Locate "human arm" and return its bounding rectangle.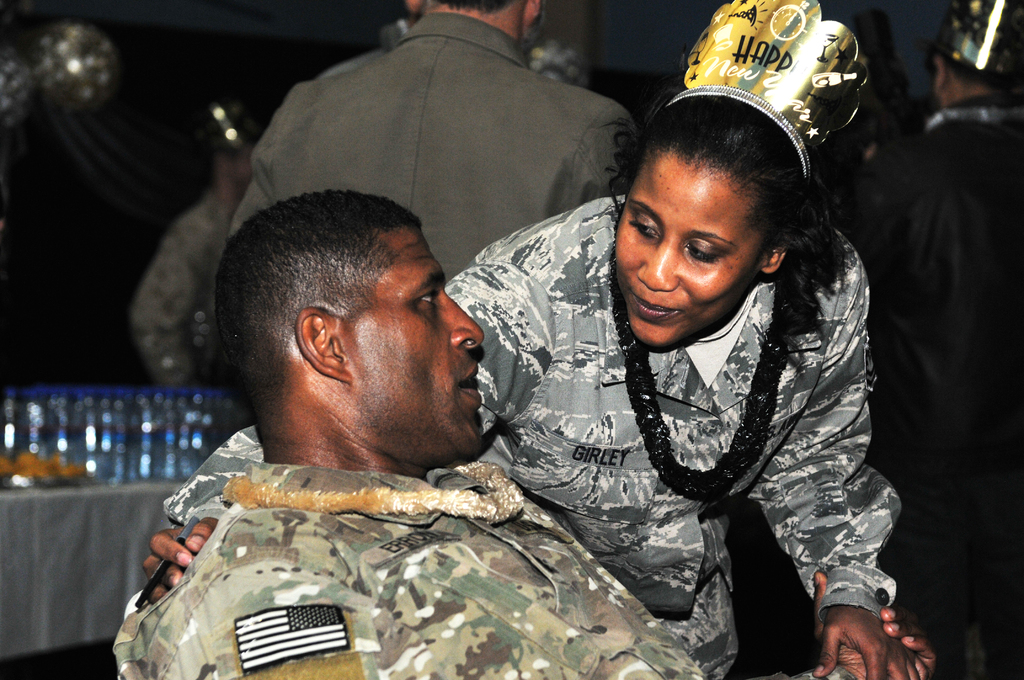
{"left": 575, "top": 104, "right": 643, "bottom": 207}.
